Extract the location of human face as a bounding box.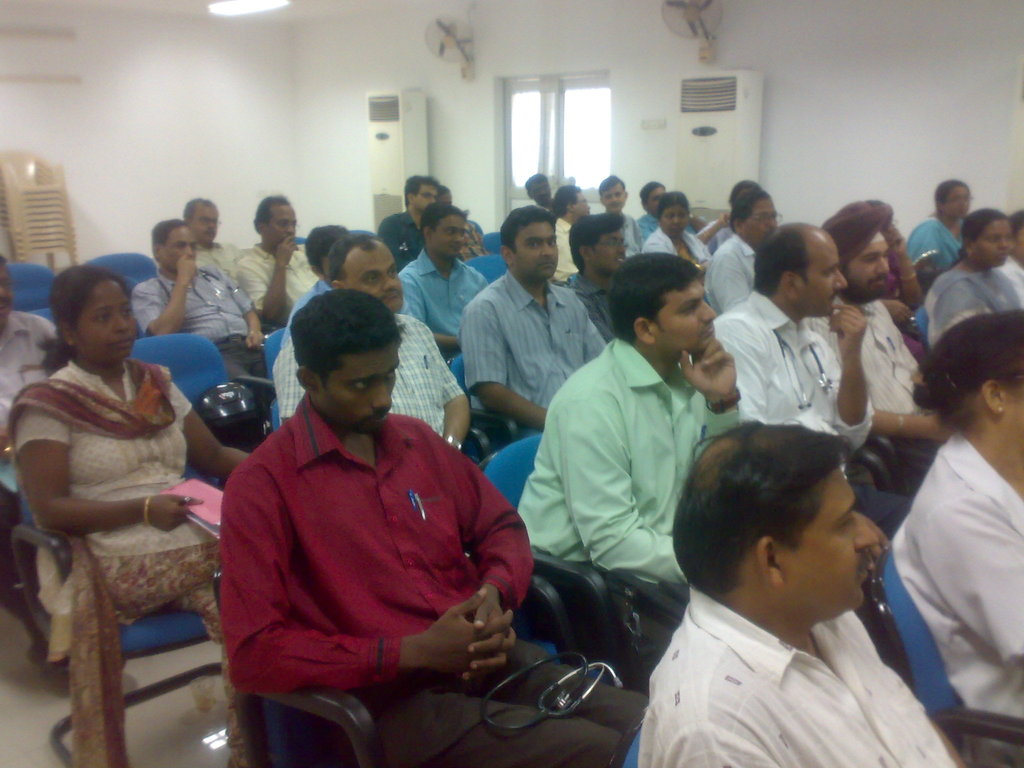
pyautogui.locateOnScreen(412, 184, 436, 213).
